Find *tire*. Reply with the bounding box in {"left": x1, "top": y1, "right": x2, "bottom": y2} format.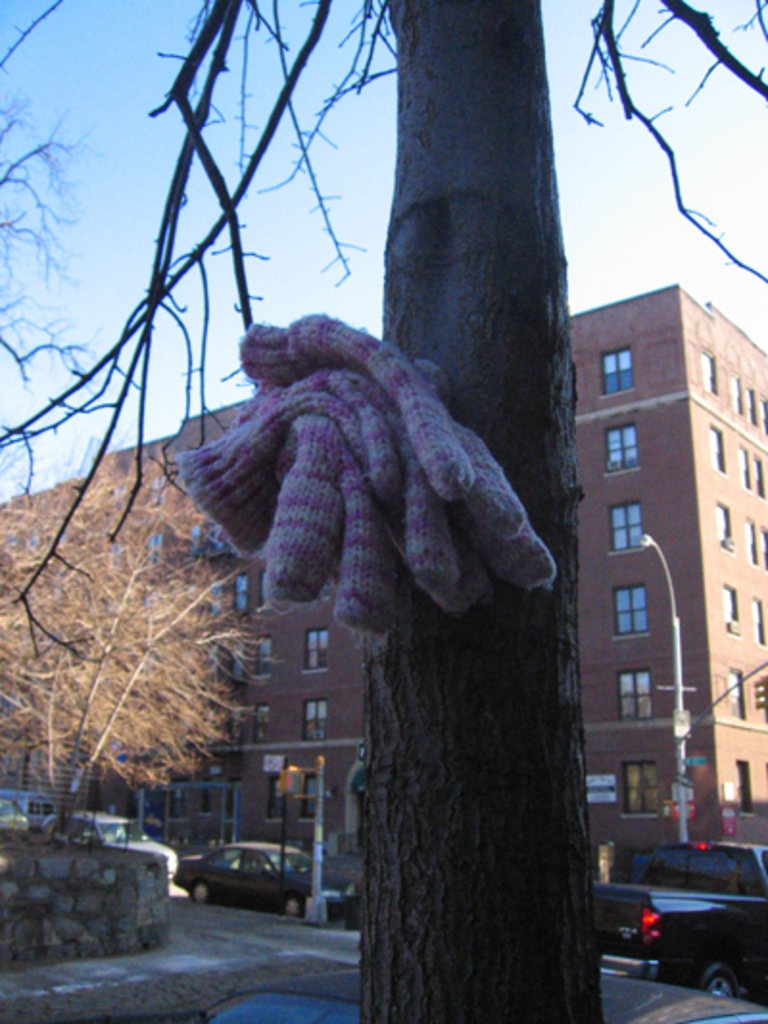
{"left": 278, "top": 895, "right": 305, "bottom": 914}.
